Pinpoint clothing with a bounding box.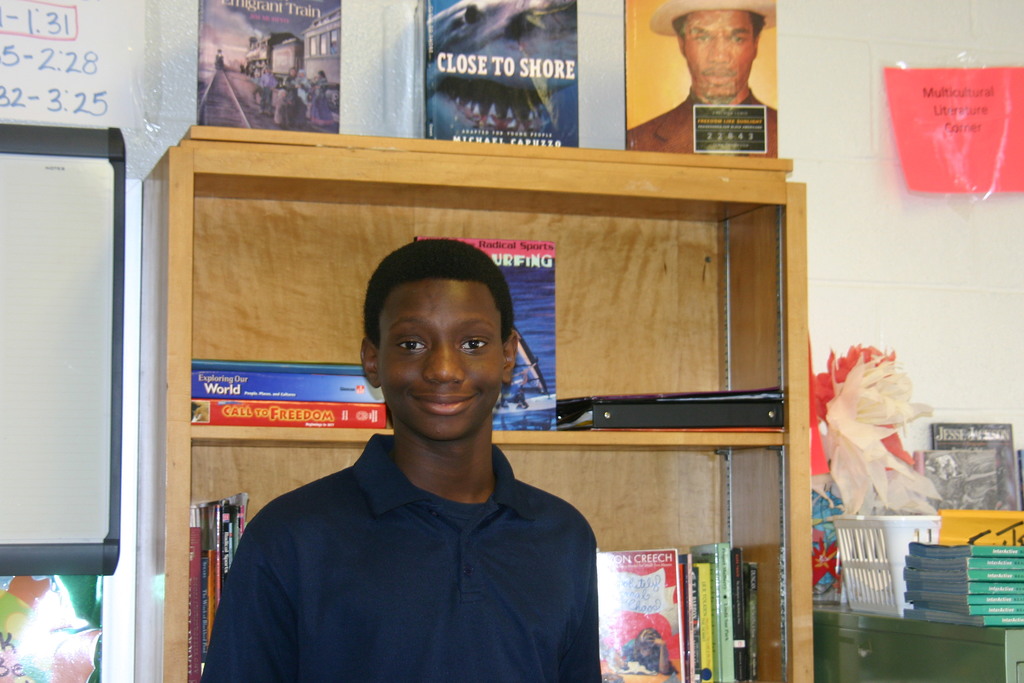
620, 639, 678, 680.
